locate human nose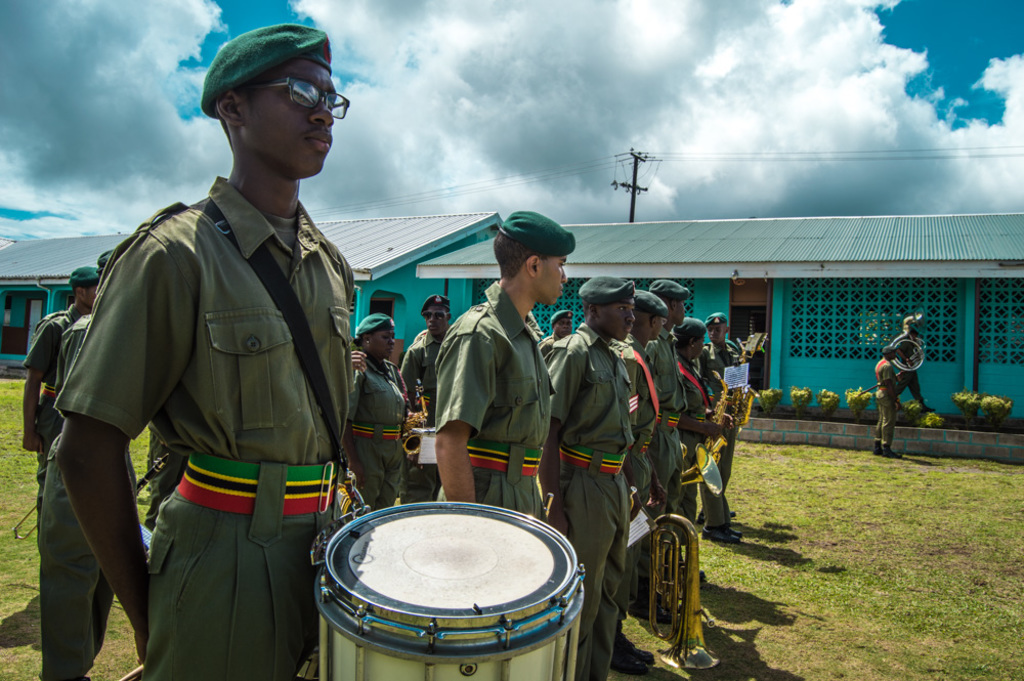
bbox=[385, 339, 396, 348]
